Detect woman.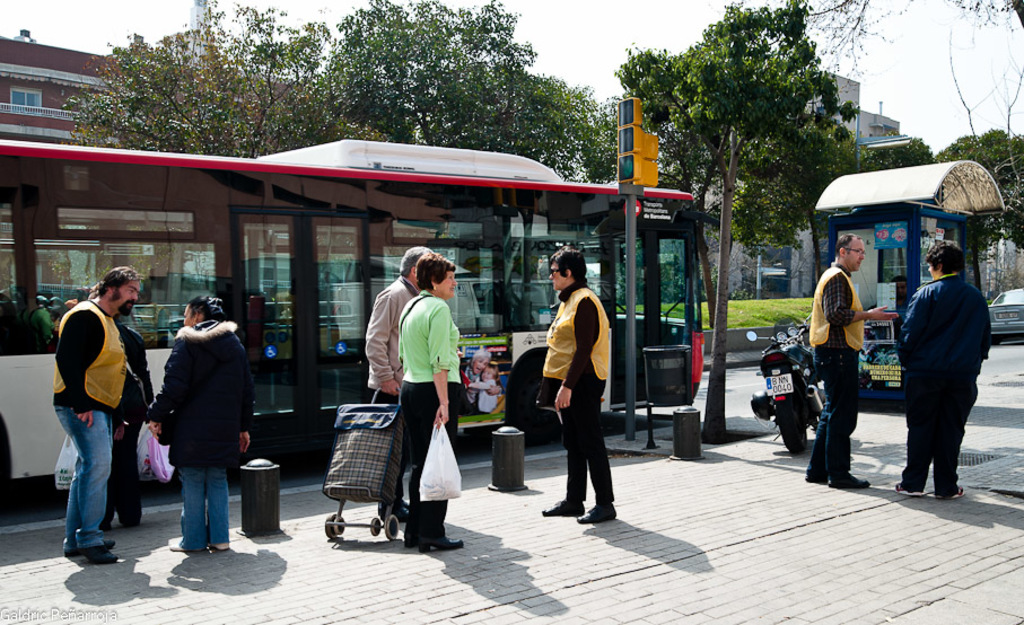
Detected at {"x1": 143, "y1": 291, "x2": 260, "y2": 549}.
